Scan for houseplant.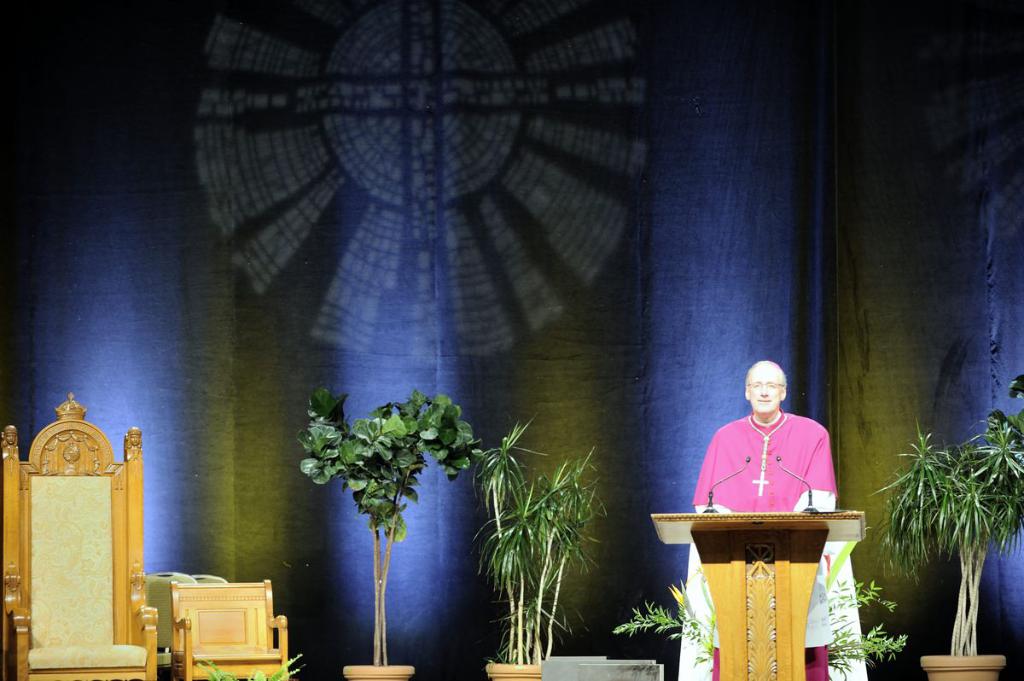
Scan result: detection(297, 380, 482, 680).
